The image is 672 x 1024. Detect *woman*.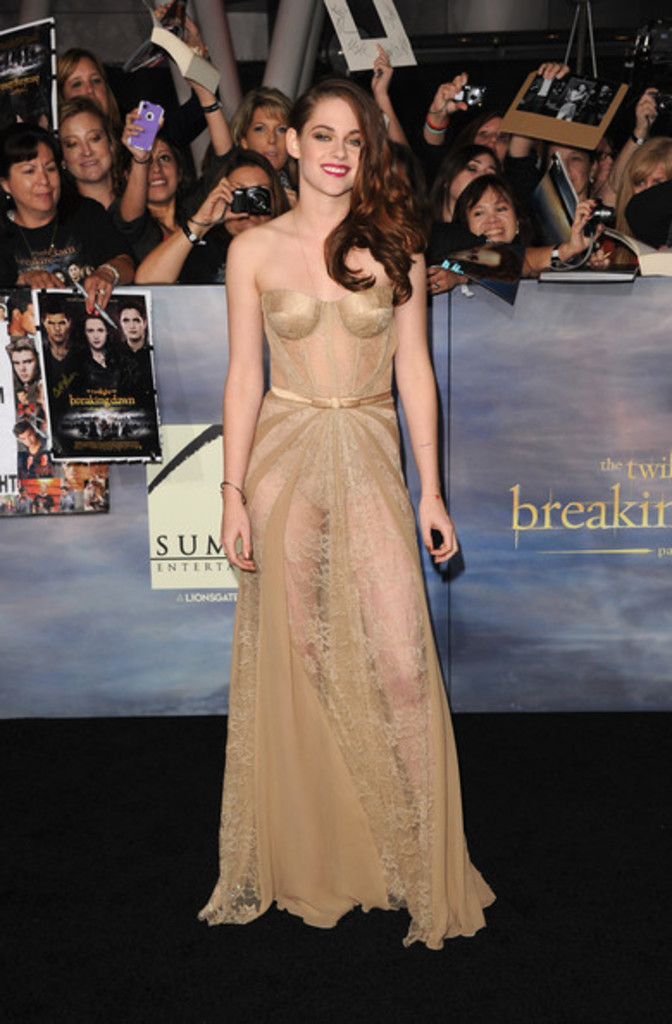
Detection: bbox(198, 79, 498, 950).
